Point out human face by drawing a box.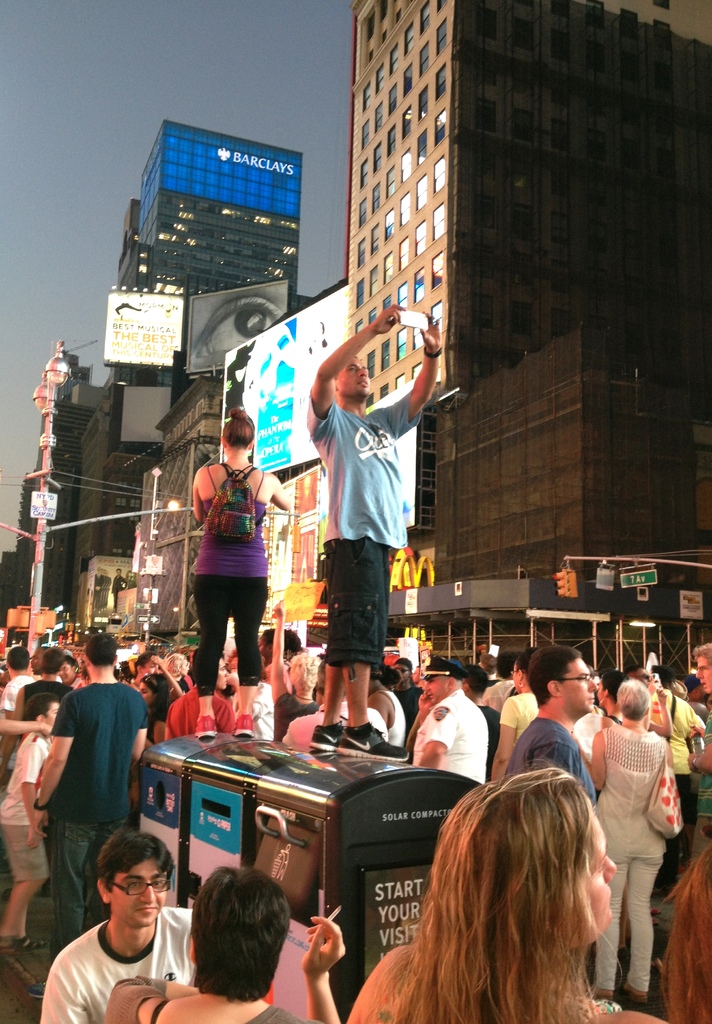
{"x1": 599, "y1": 680, "x2": 606, "y2": 708}.
